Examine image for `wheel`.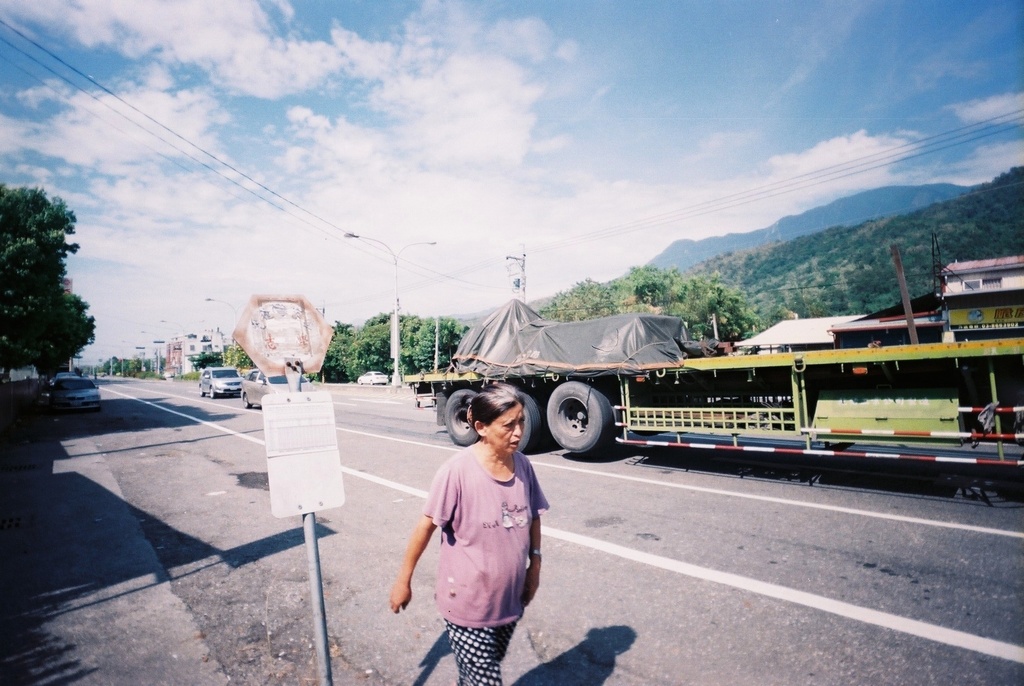
Examination result: <region>210, 387, 215, 396</region>.
